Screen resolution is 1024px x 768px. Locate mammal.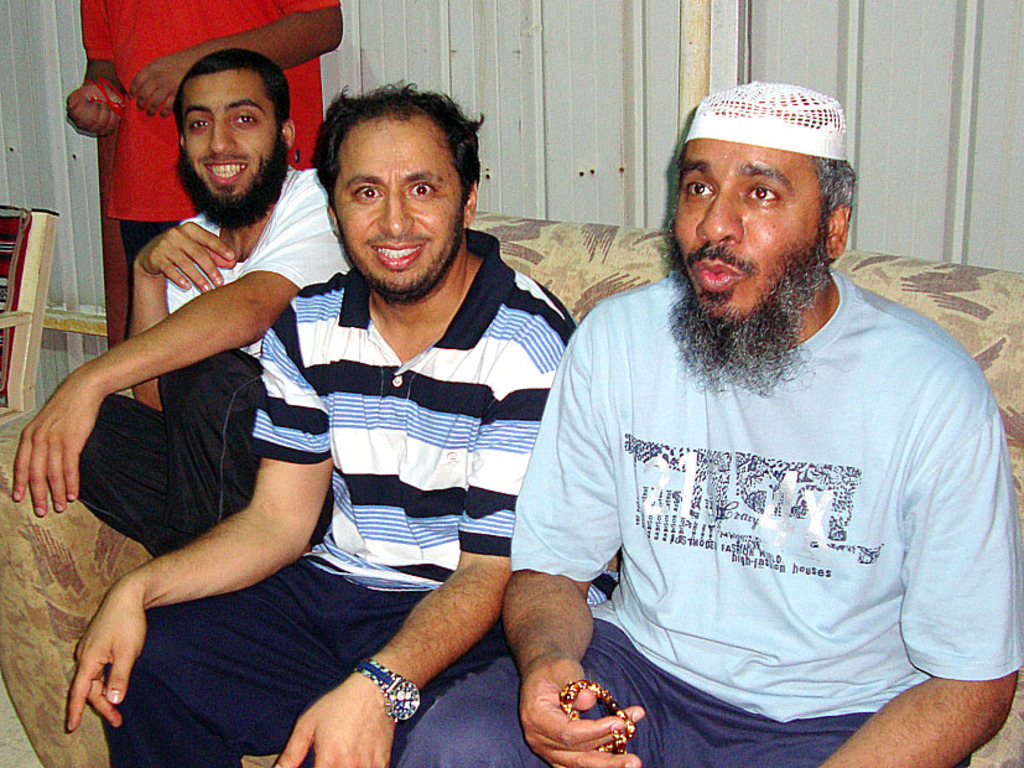
(59,0,348,416).
